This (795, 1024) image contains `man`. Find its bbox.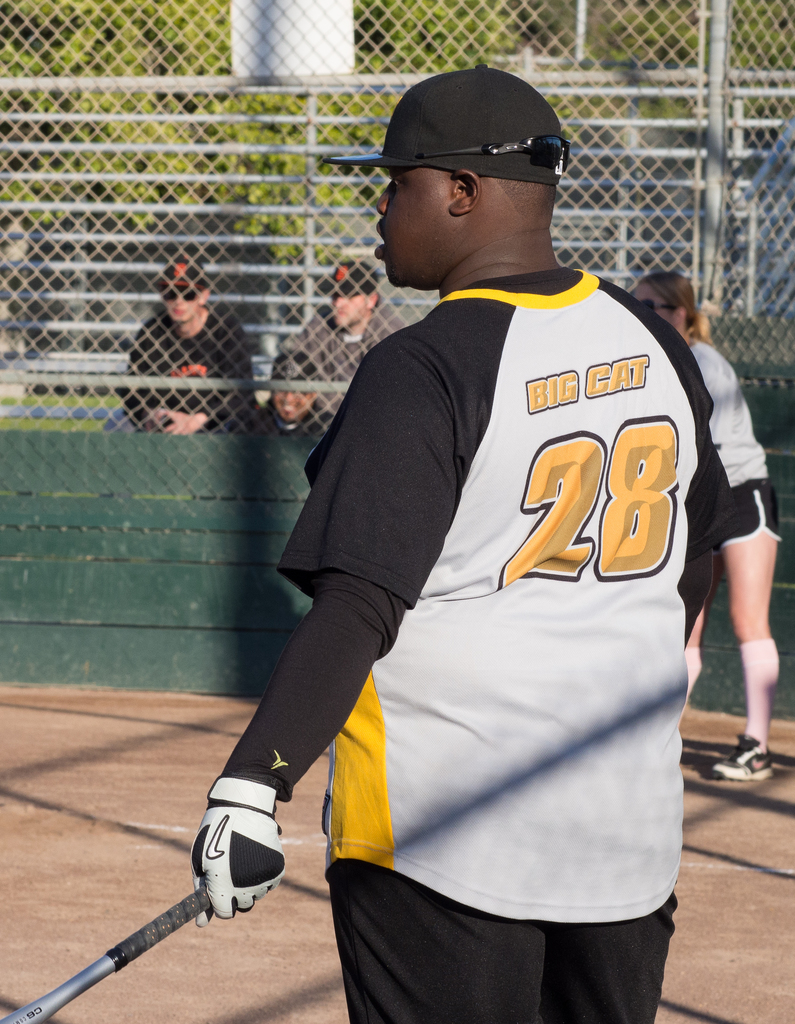
<region>274, 247, 407, 417</region>.
